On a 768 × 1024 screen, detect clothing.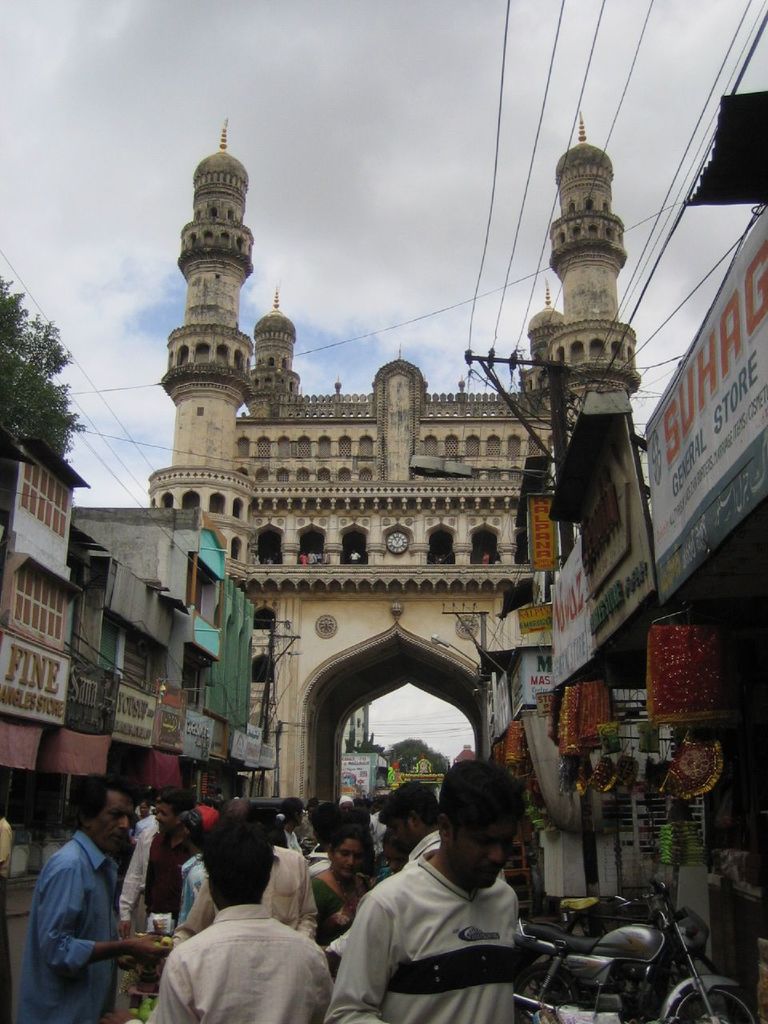
bbox=[267, 558, 274, 563].
